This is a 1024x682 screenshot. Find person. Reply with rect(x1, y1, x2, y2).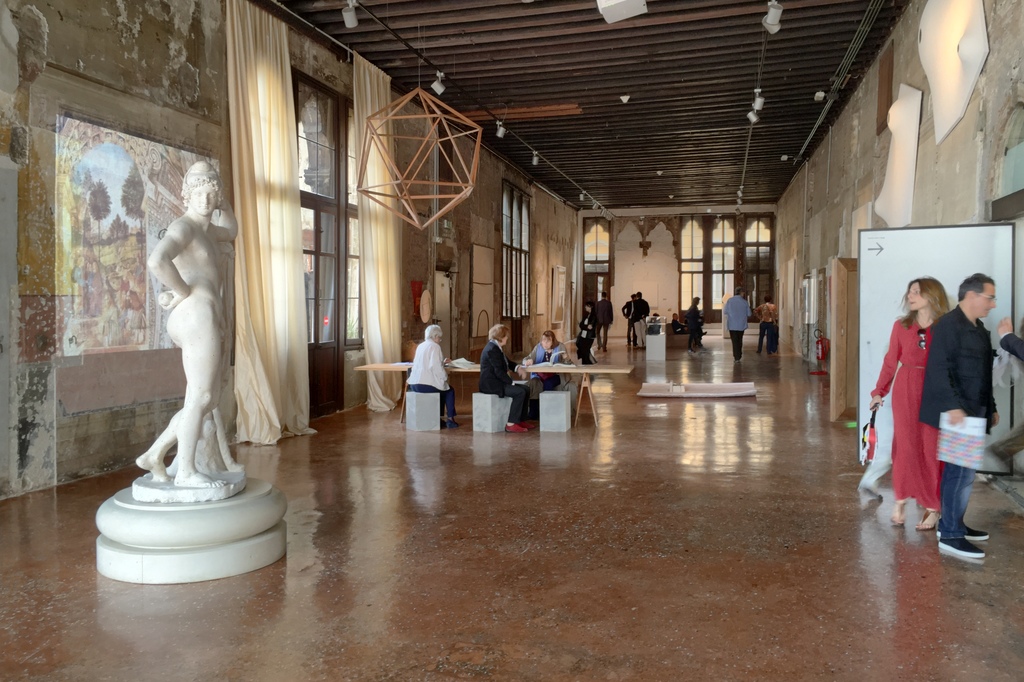
rect(723, 285, 750, 360).
